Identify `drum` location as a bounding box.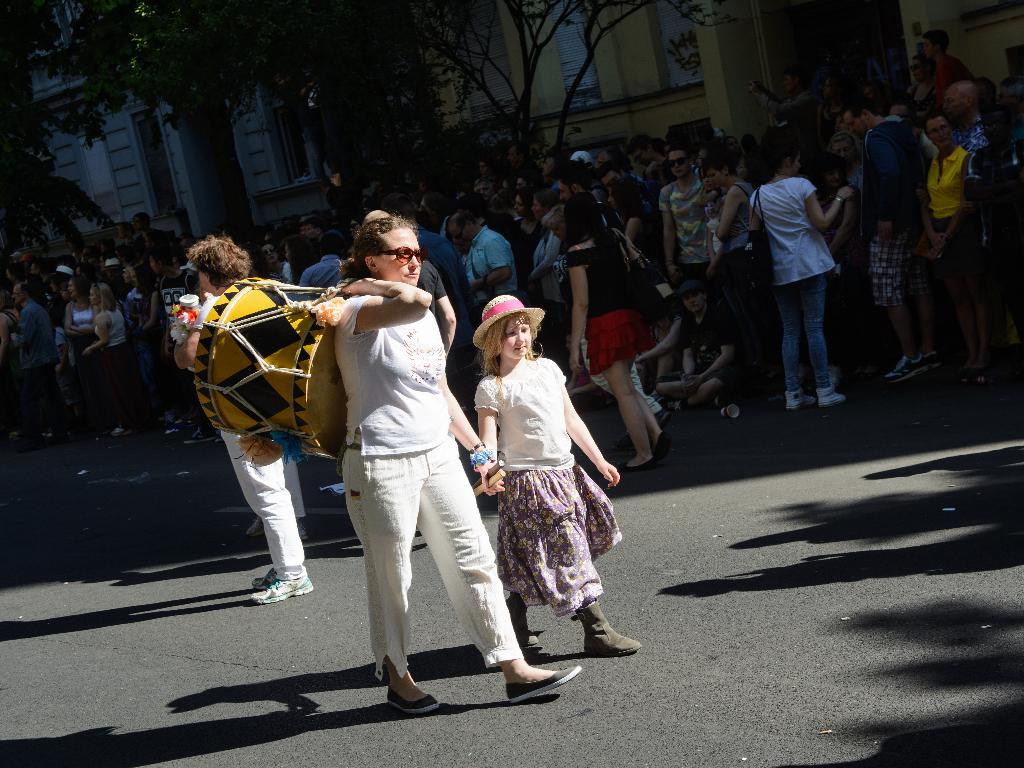
rect(194, 274, 349, 459).
